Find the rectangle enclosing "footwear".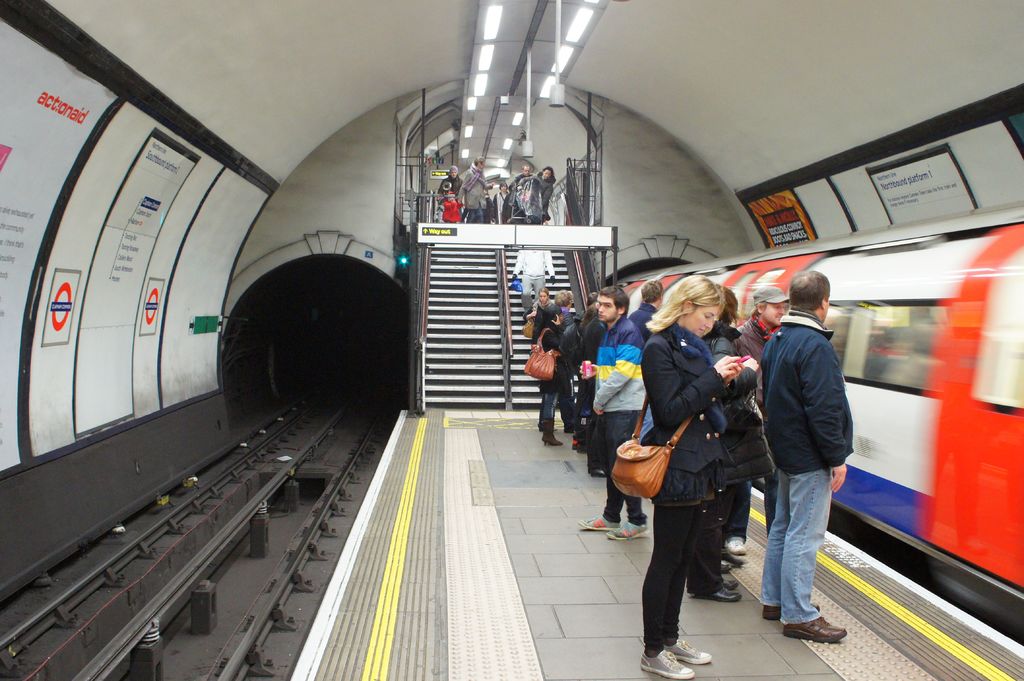
775:597:850:655.
